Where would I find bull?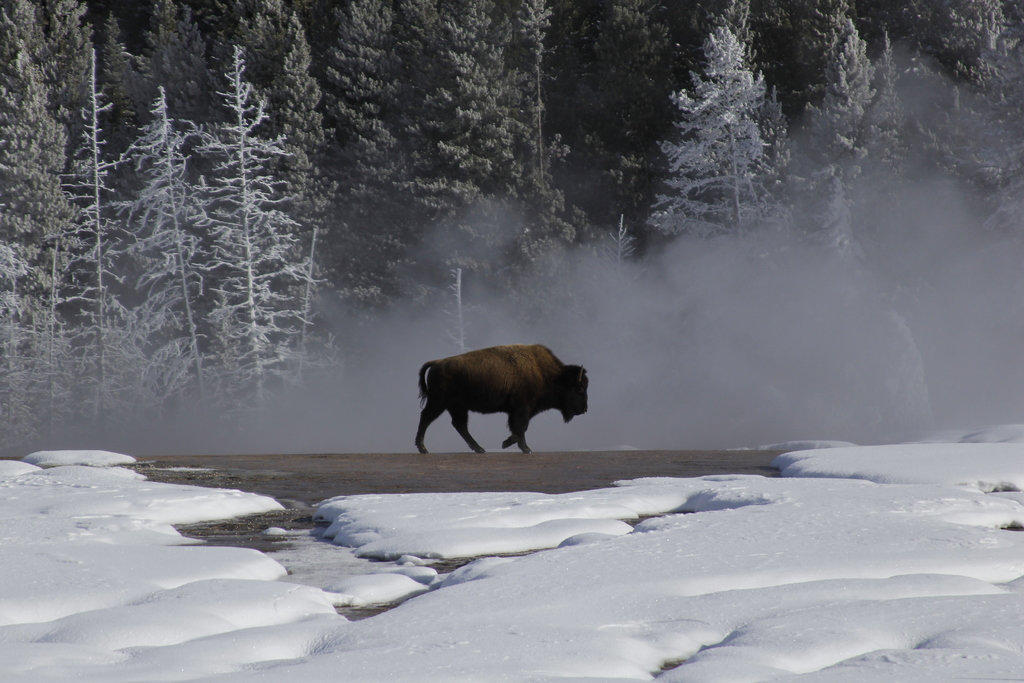
At 412:343:591:457.
